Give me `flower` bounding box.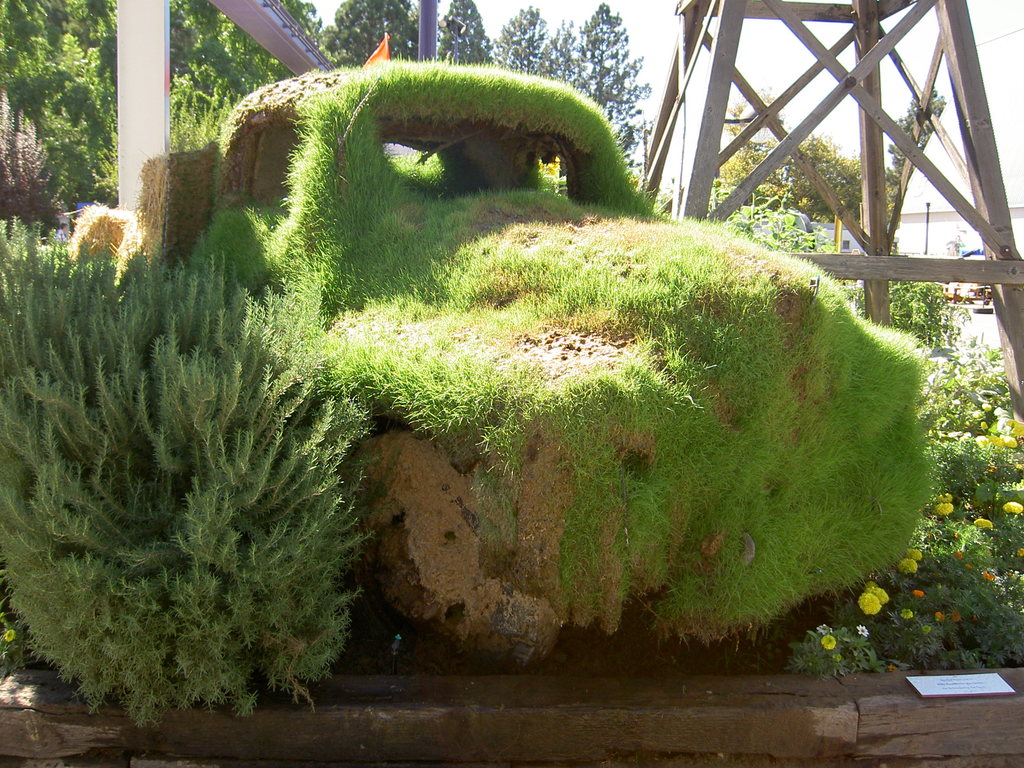
[954,549,965,563].
